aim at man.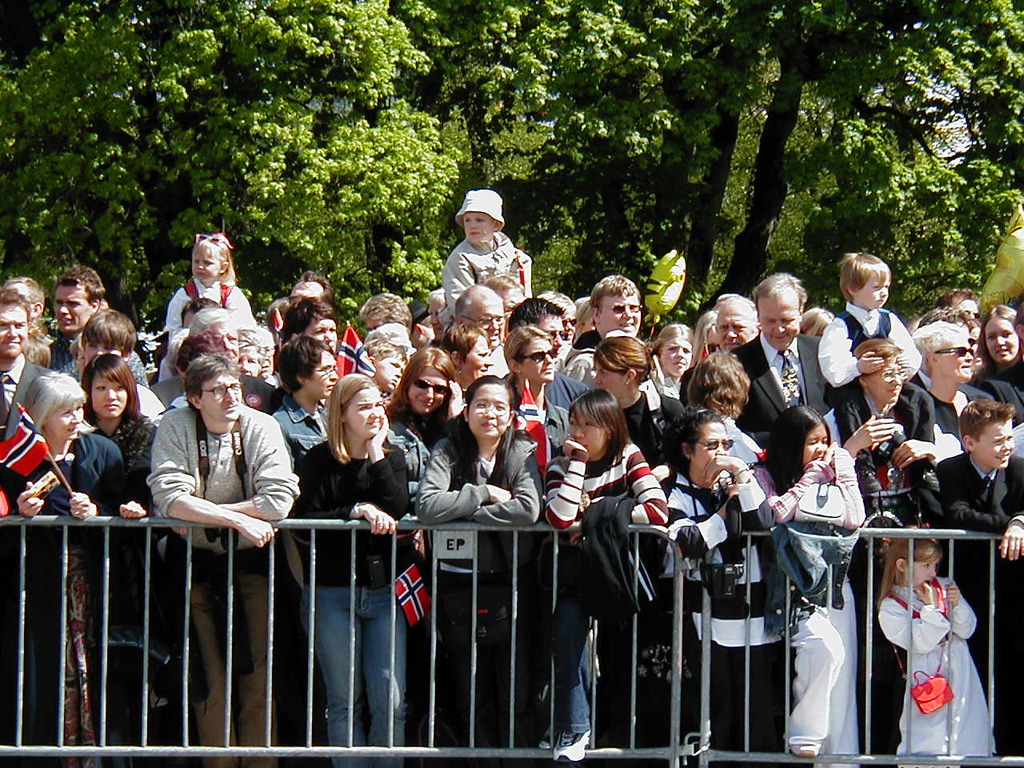
Aimed at 505:326:570:466.
